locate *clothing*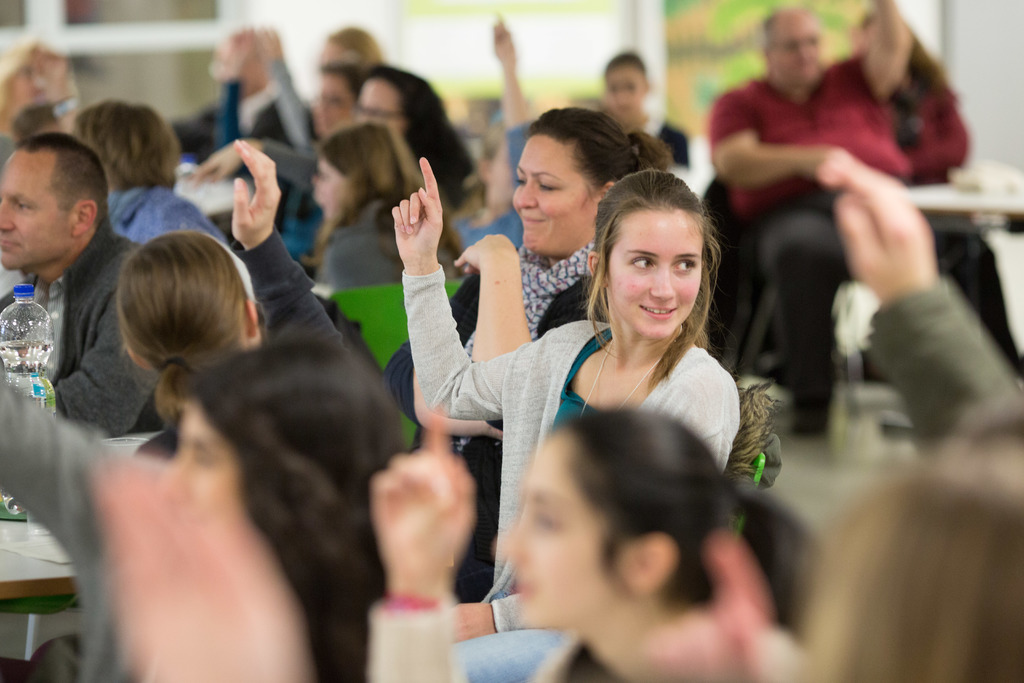
select_region(627, 109, 699, 175)
